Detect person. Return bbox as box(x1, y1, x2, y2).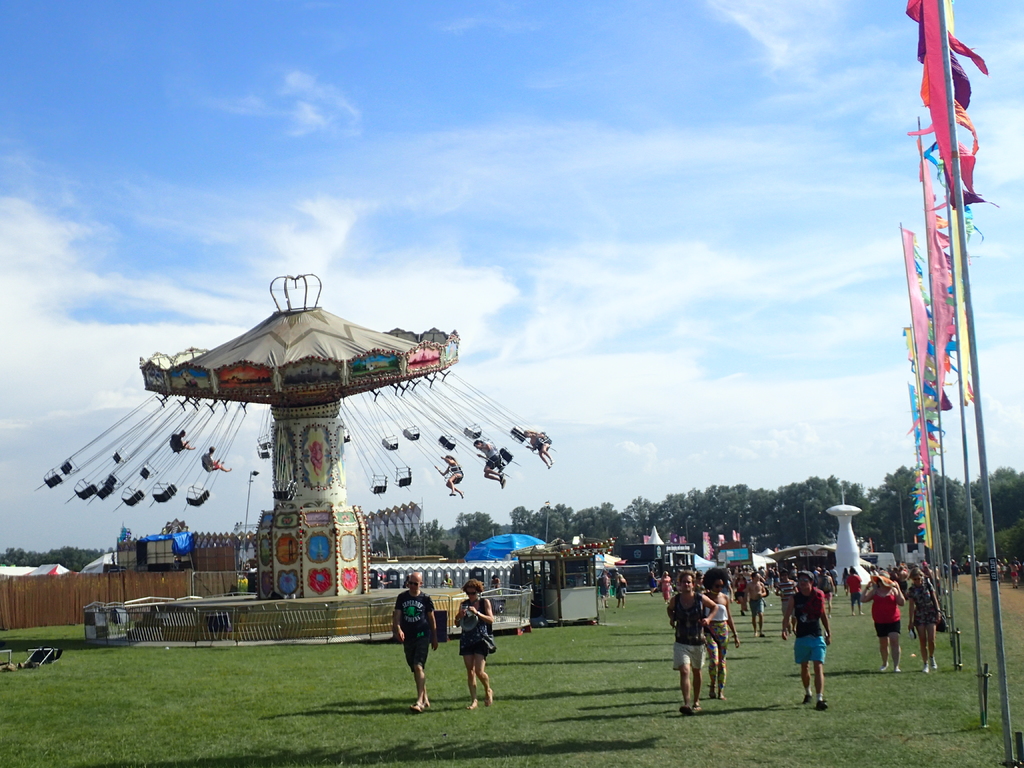
box(908, 564, 939, 676).
